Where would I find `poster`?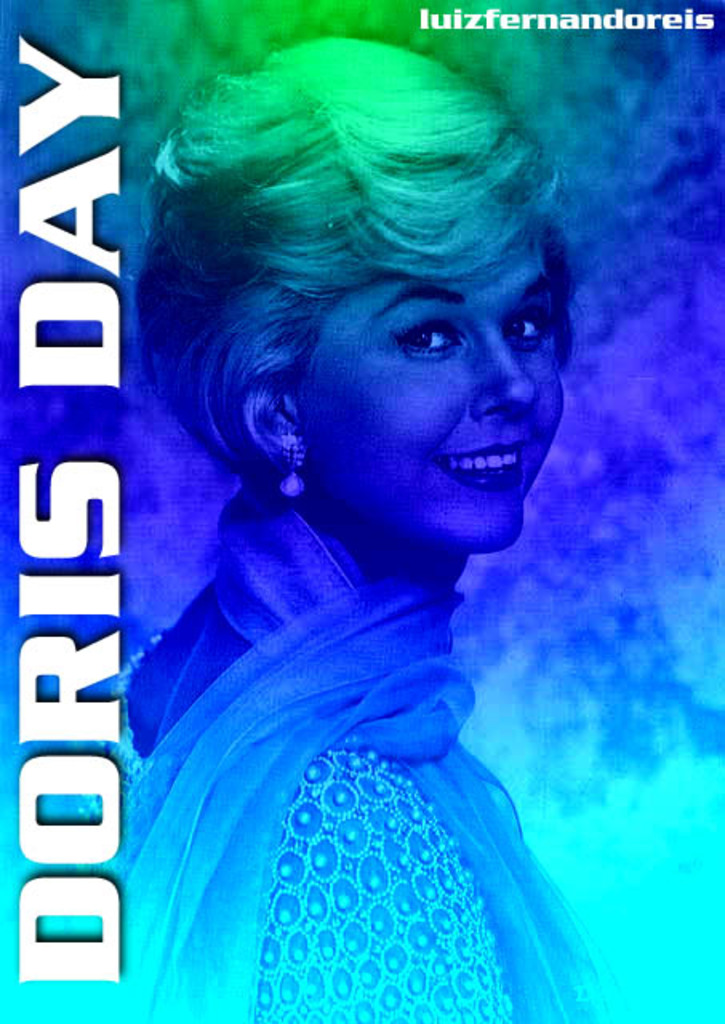
At 0, 0, 723, 1022.
